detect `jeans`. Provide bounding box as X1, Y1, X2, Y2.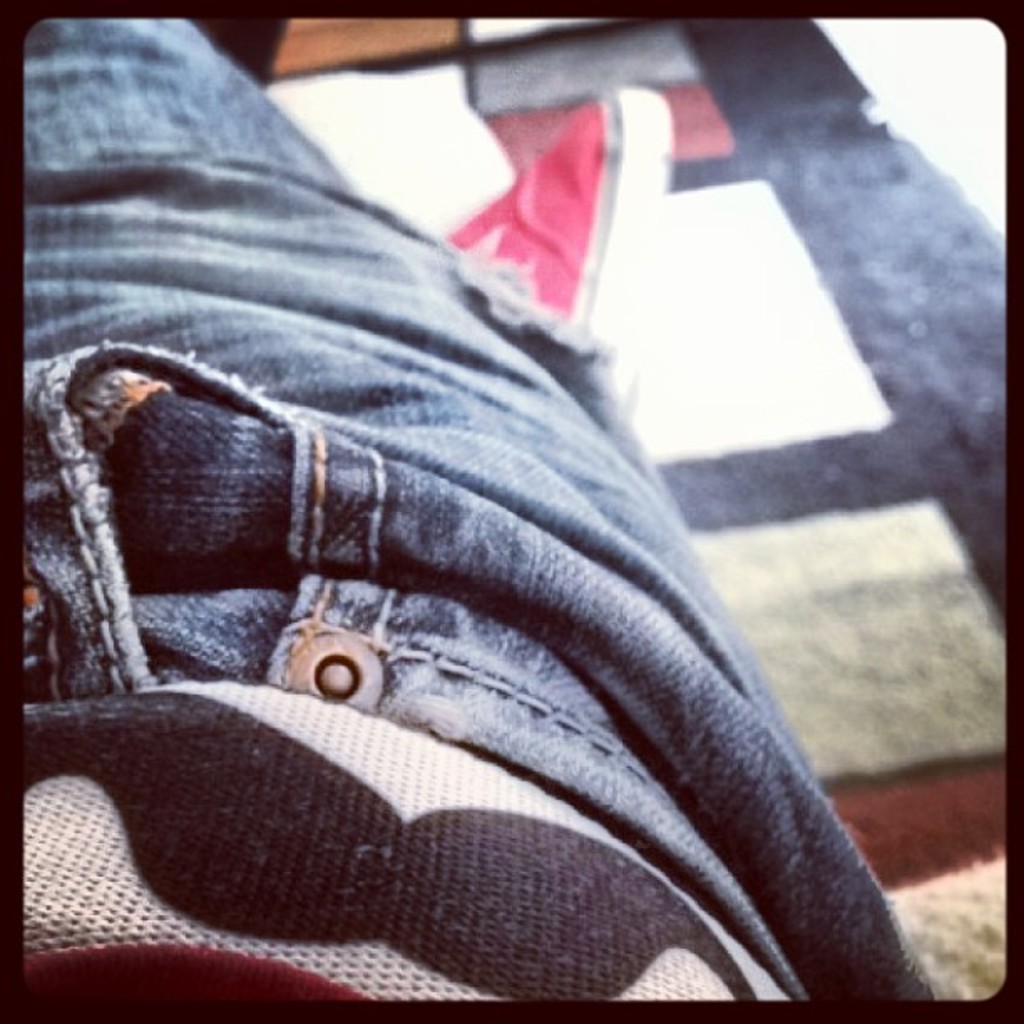
23, 12, 944, 1001.
